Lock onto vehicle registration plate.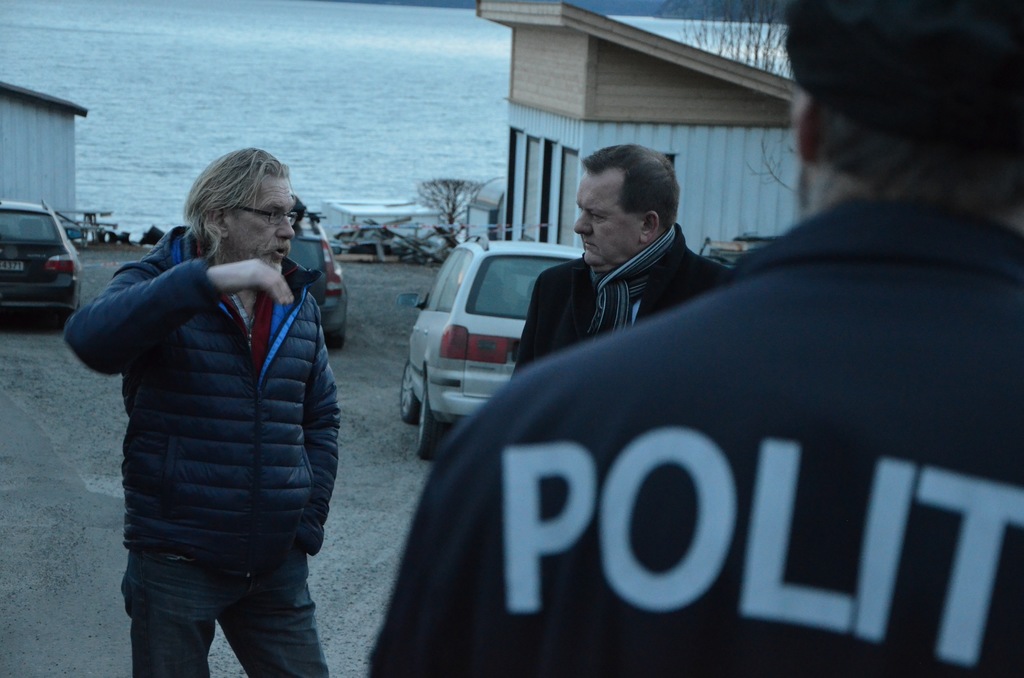
Locked: Rect(0, 257, 22, 271).
